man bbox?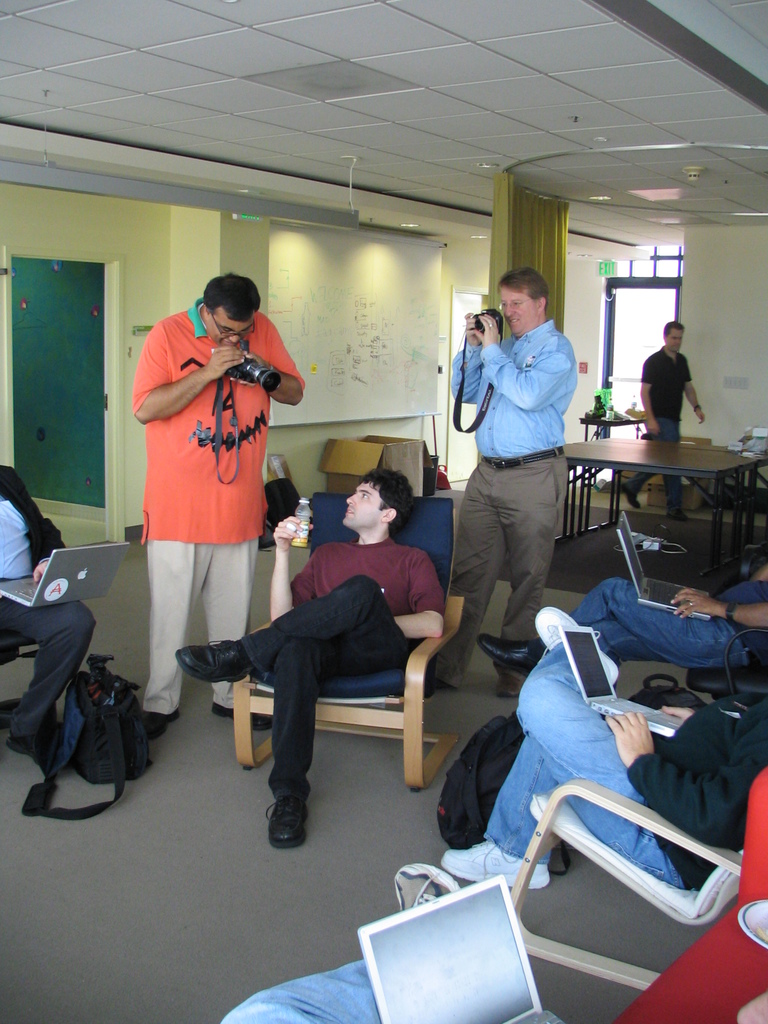
Rect(130, 271, 305, 737)
